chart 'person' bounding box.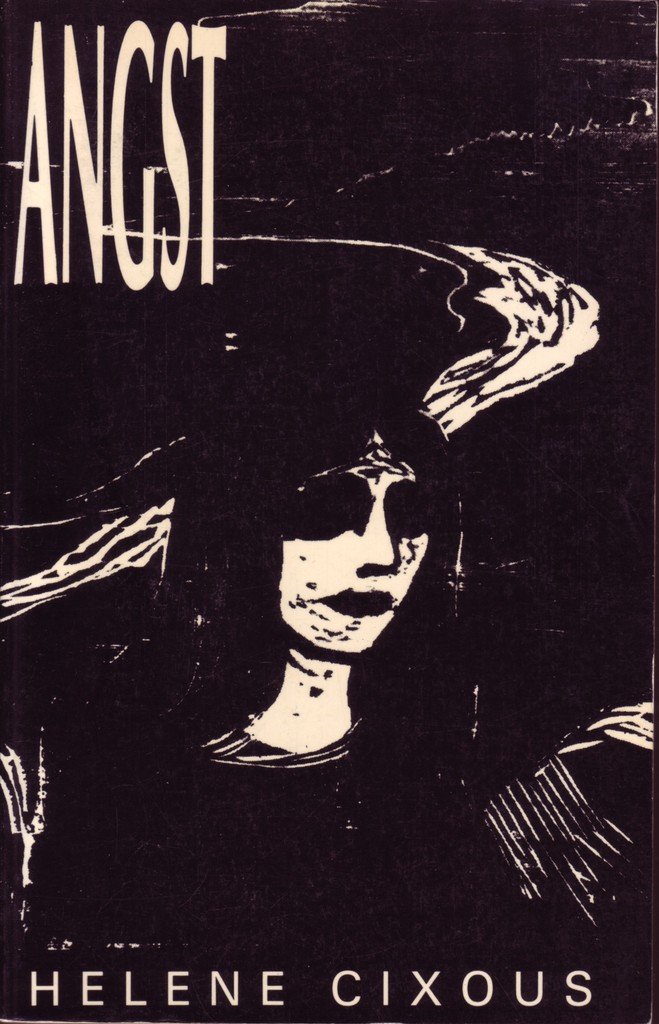
Charted: 0 386 658 1023.
